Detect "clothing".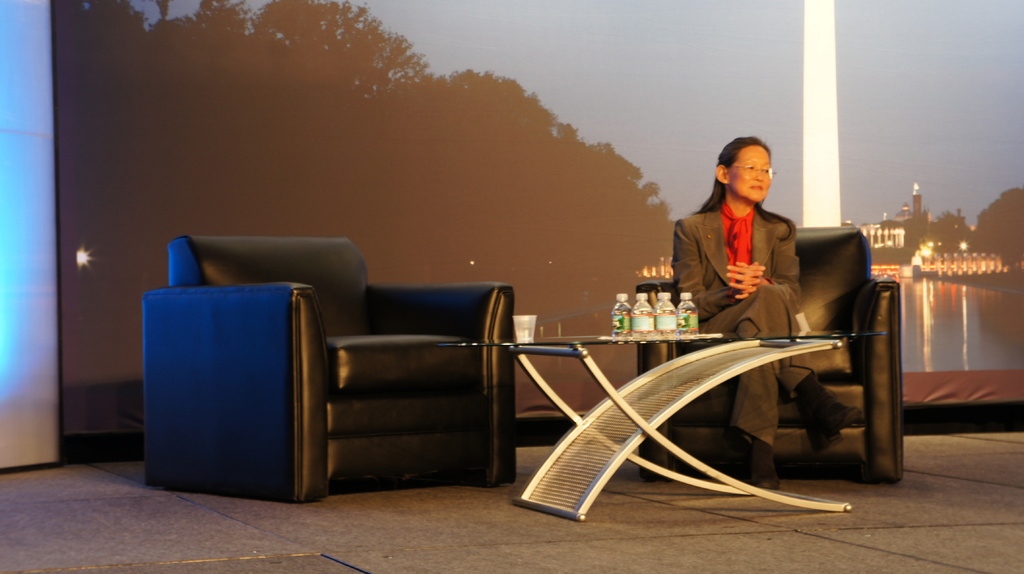
Detected at locate(695, 320, 817, 458).
